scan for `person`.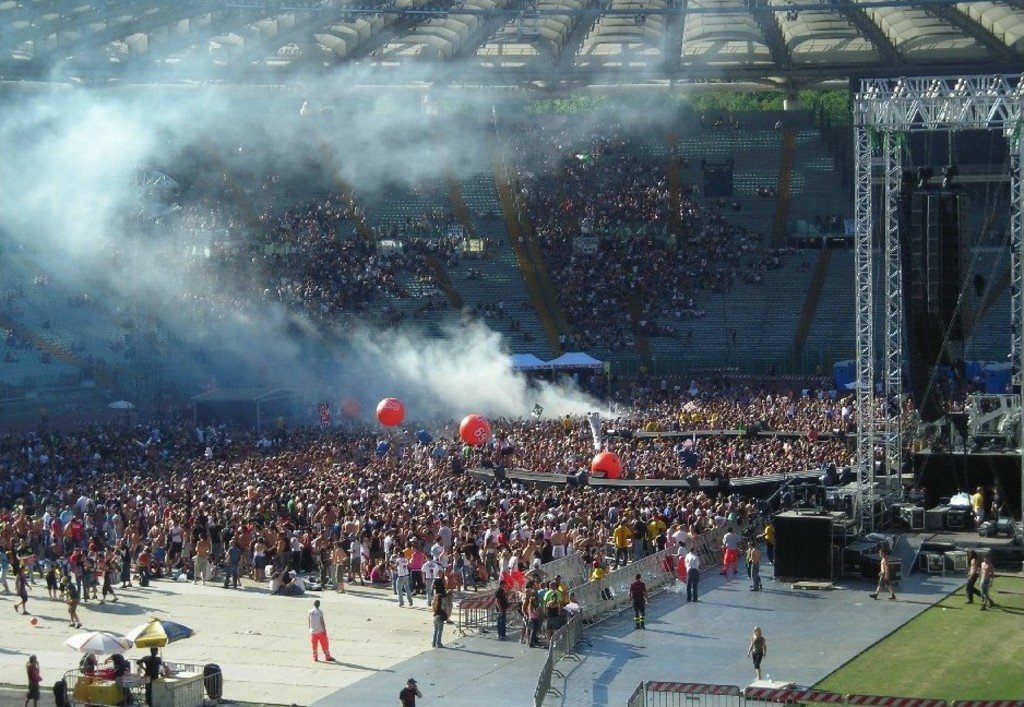
Scan result: x1=754 y1=522 x2=772 y2=564.
